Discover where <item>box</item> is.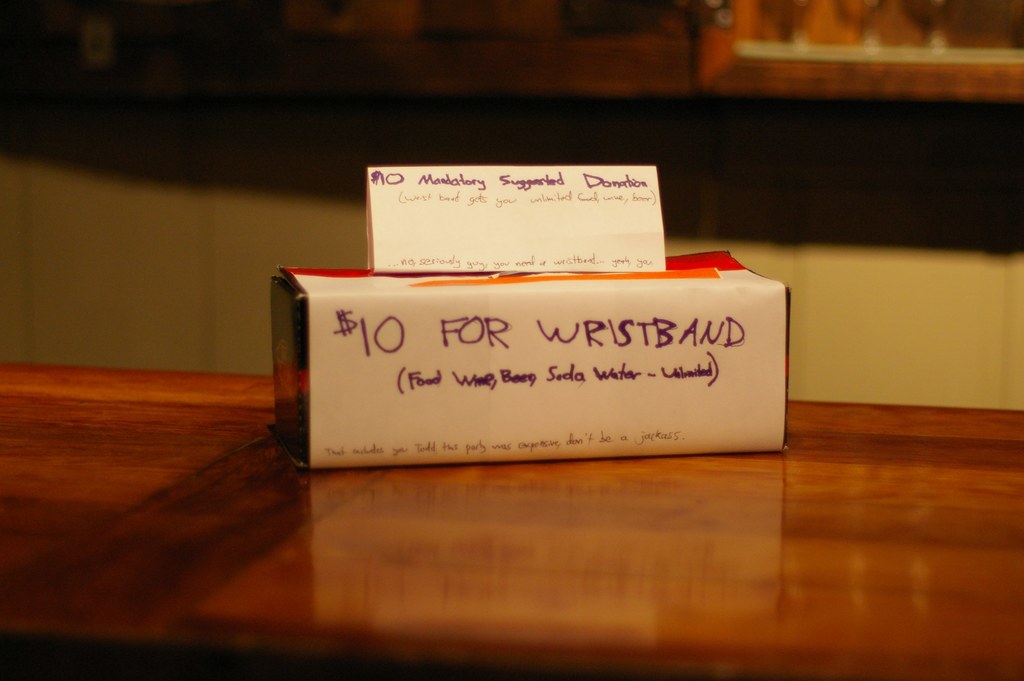
Discovered at 234,239,783,480.
